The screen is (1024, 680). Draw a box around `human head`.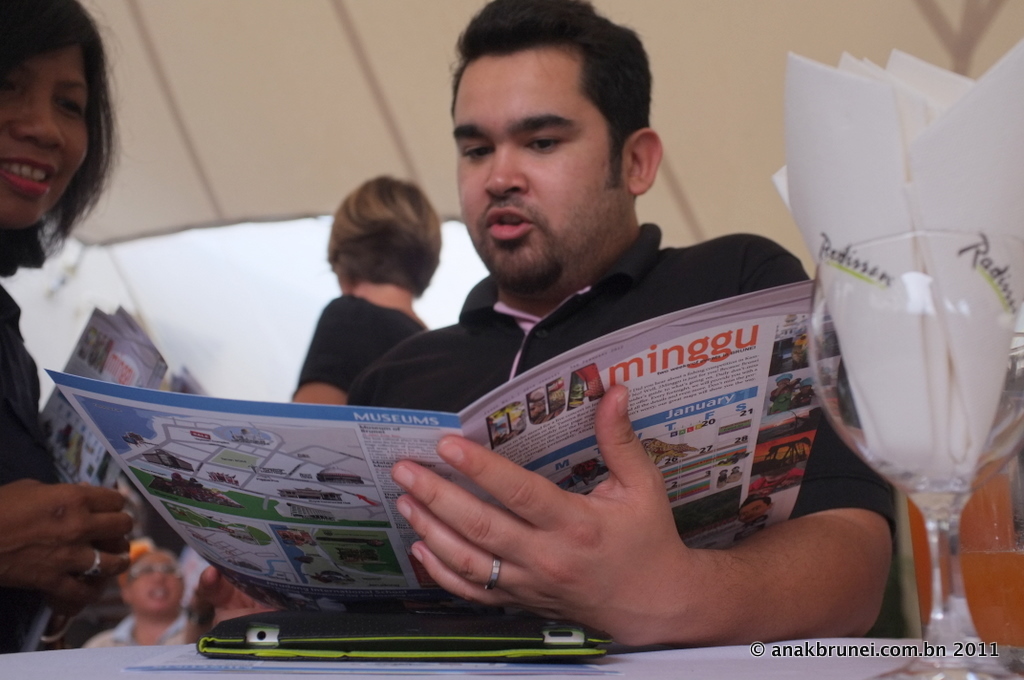
Rect(323, 175, 440, 296).
